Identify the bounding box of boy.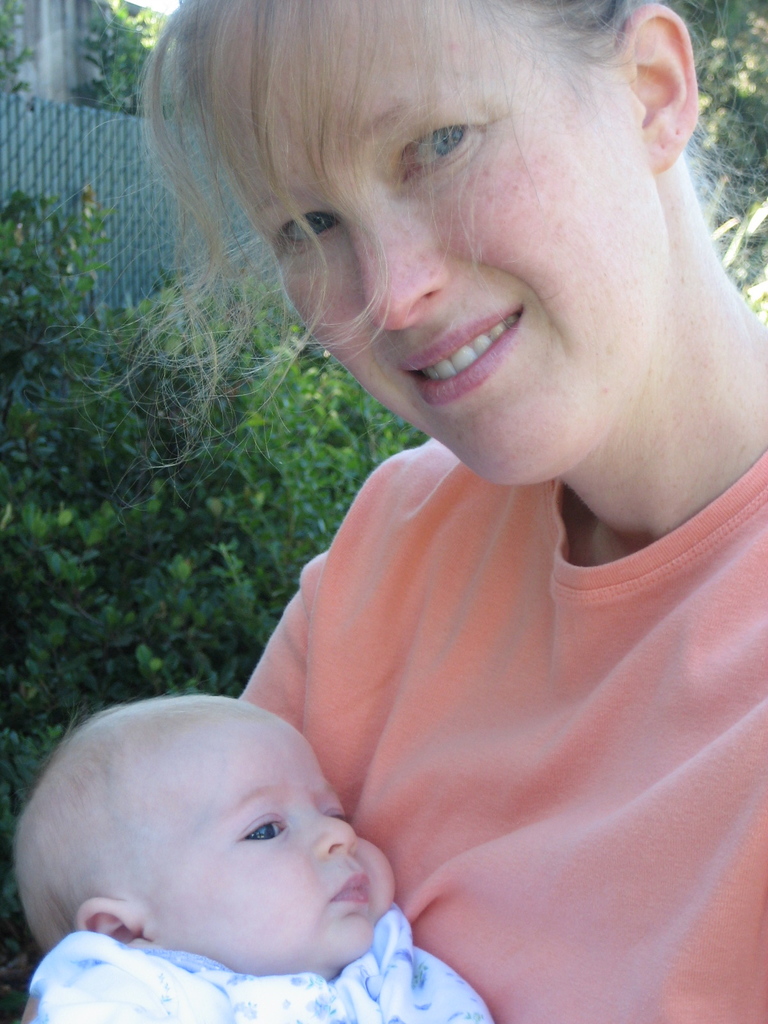
7/694/492/1023.
